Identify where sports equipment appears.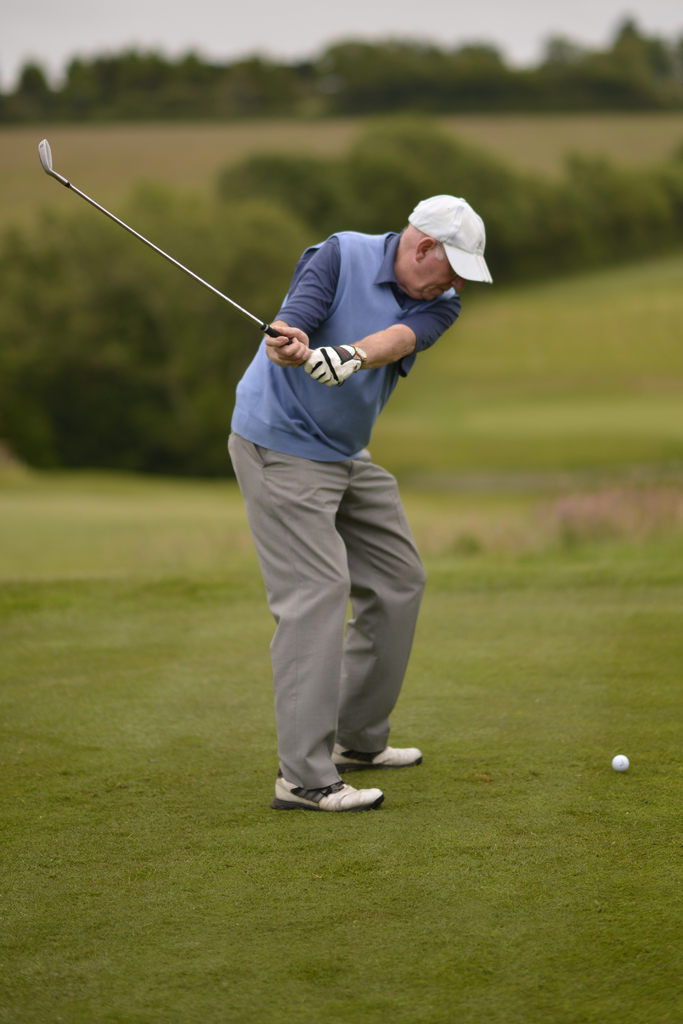
Appears at [271, 768, 379, 804].
